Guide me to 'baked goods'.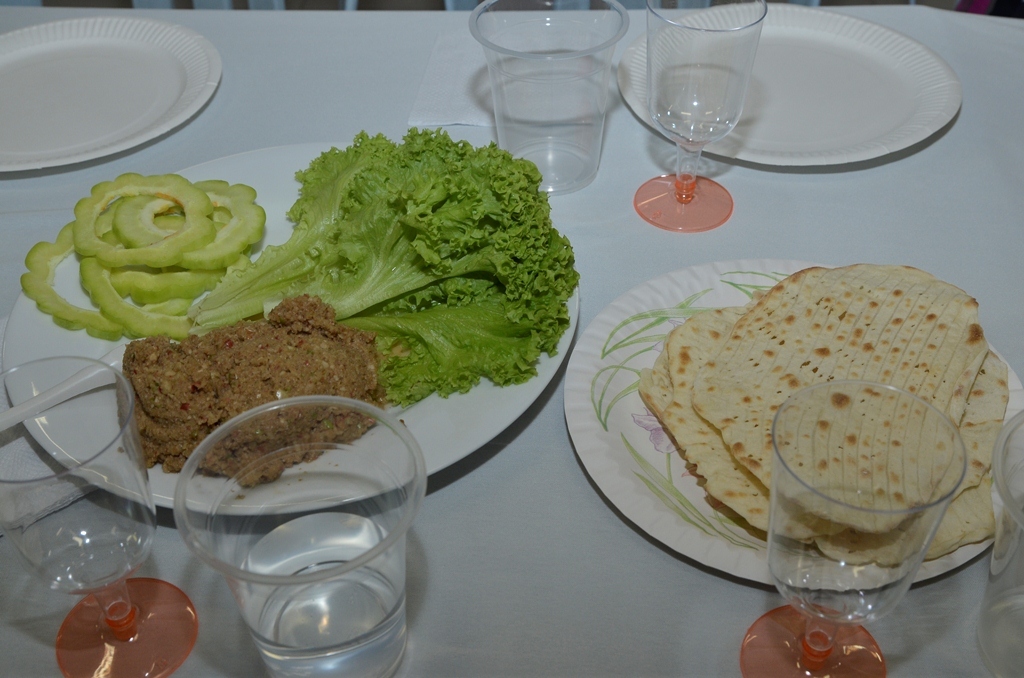
Guidance: (left=111, top=289, right=386, bottom=488).
